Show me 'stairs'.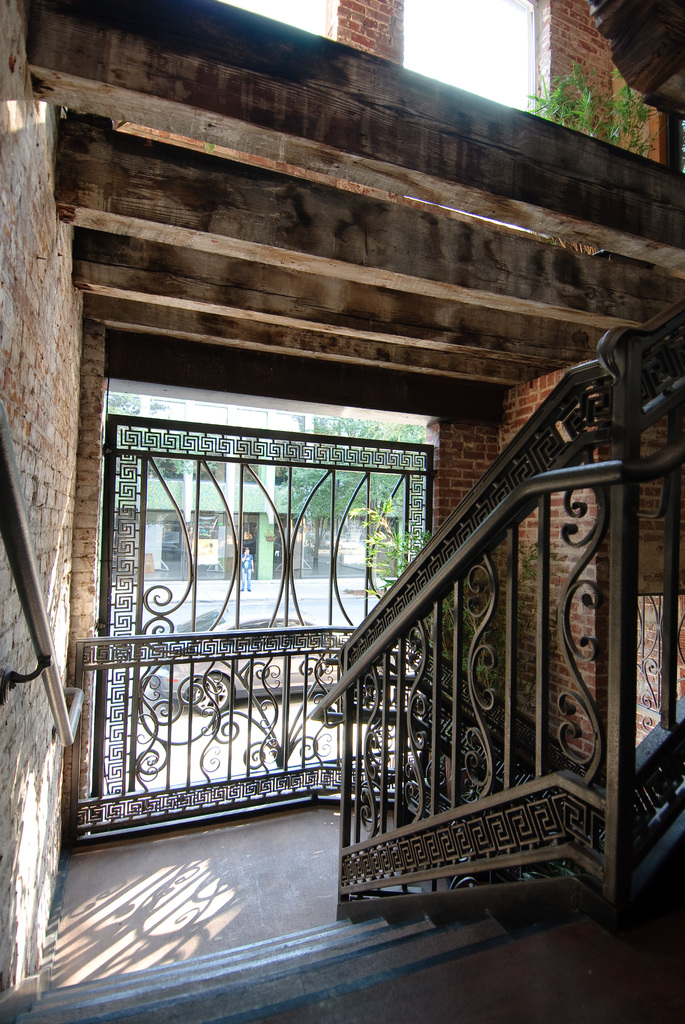
'stairs' is here: 13:906:592:1023.
